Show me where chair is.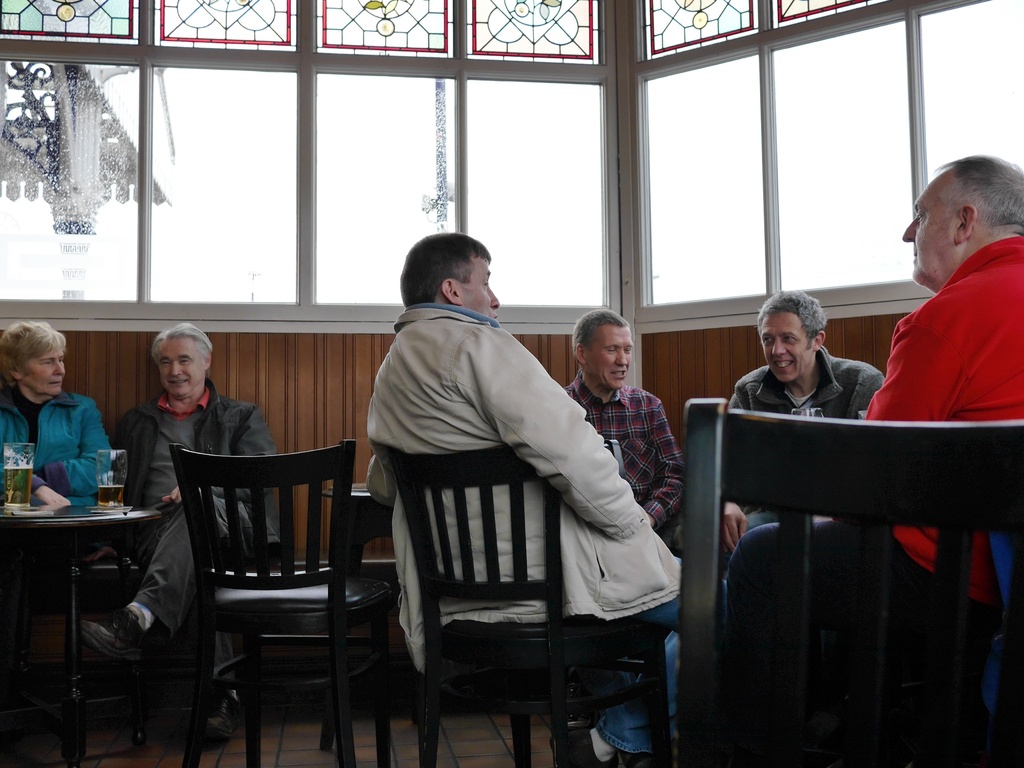
chair is at (left=169, top=436, right=395, bottom=767).
